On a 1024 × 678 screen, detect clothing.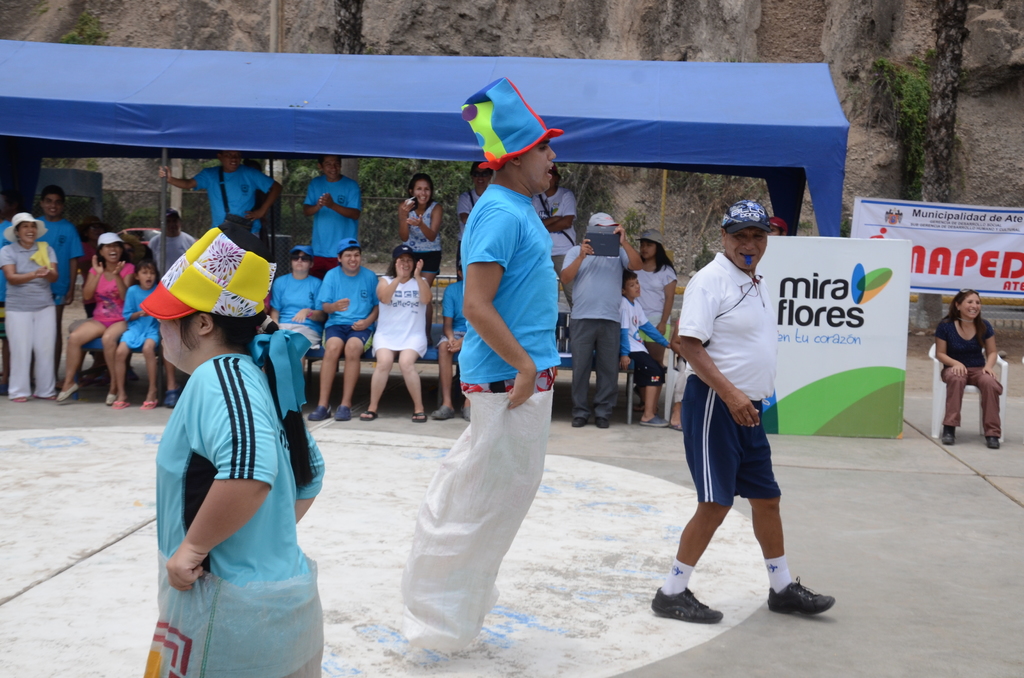
308:172:367:281.
